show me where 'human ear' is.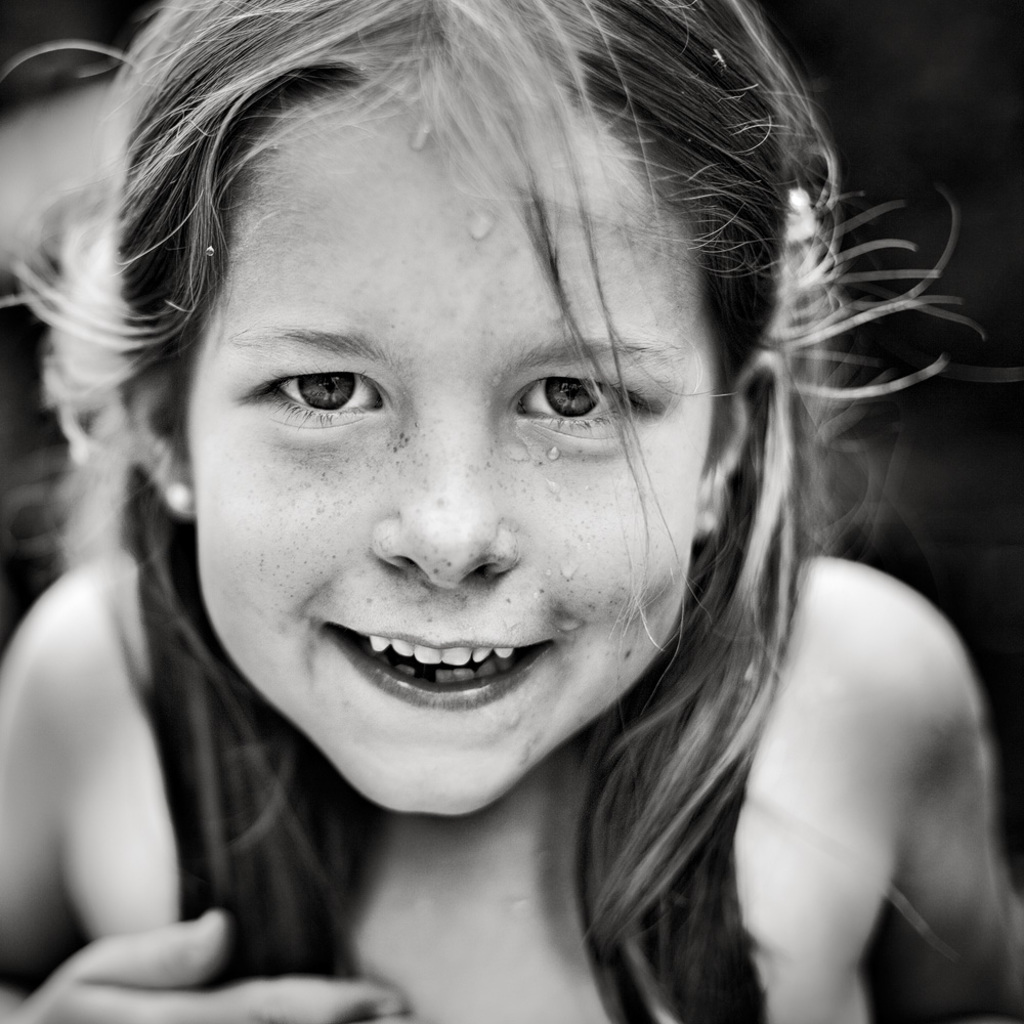
'human ear' is at region(123, 370, 198, 513).
